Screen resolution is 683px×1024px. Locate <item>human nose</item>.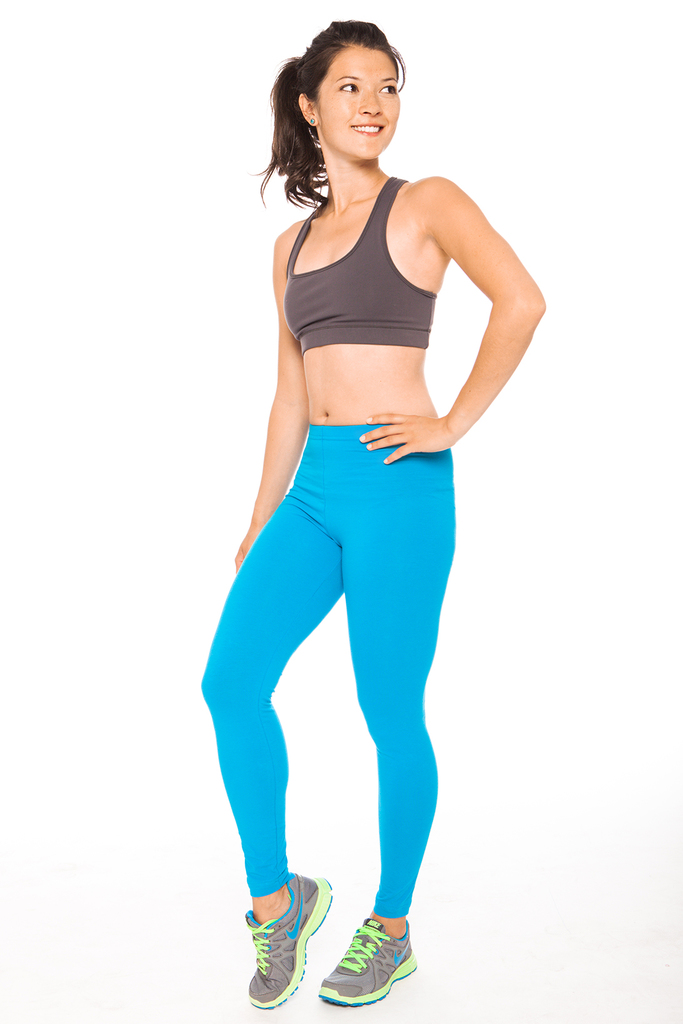
select_region(354, 88, 382, 116).
